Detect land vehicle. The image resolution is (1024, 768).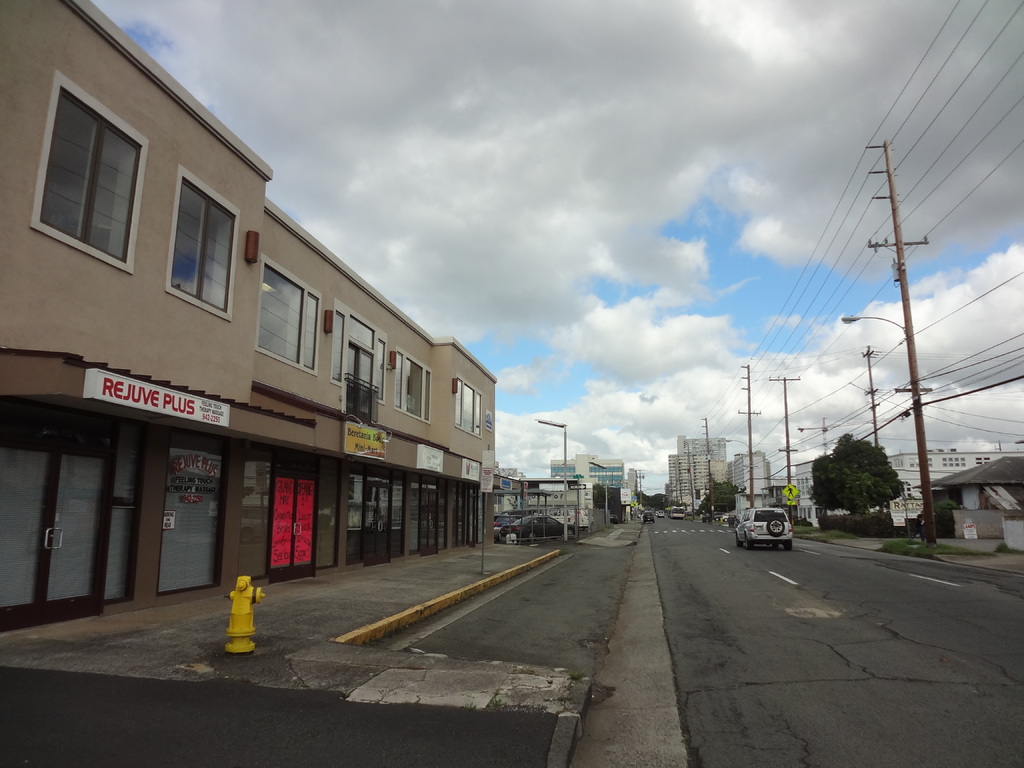
(left=493, top=520, right=504, bottom=537).
